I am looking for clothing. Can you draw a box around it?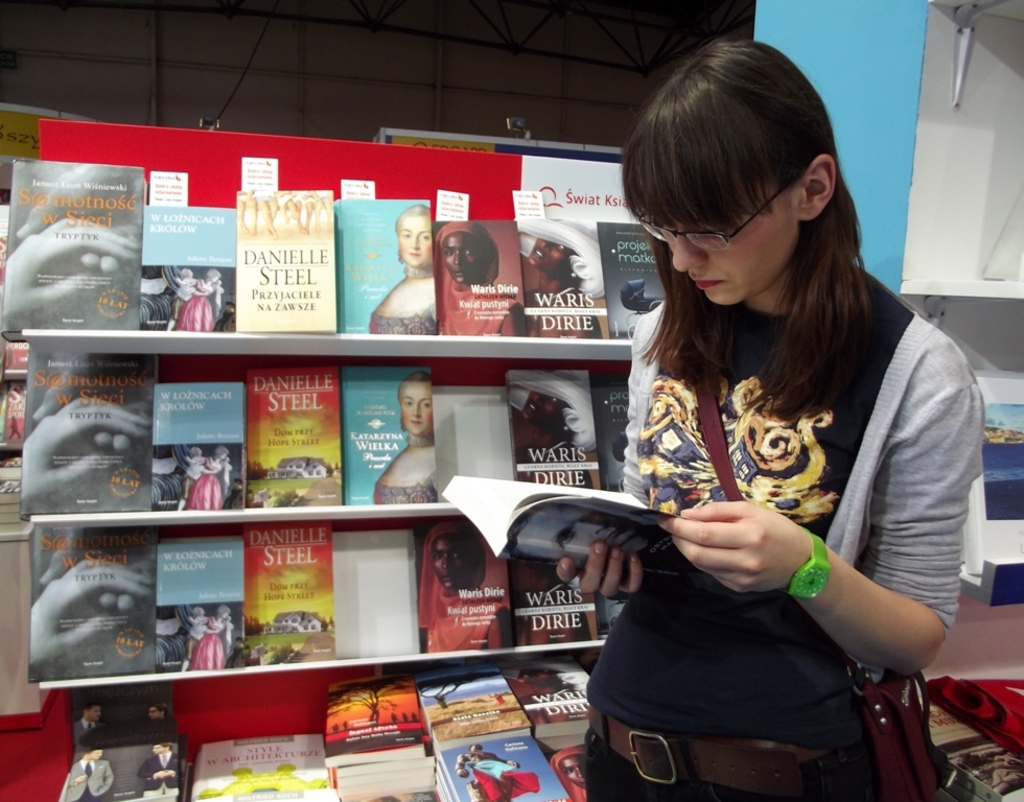
Sure, the bounding box is locate(439, 277, 526, 335).
